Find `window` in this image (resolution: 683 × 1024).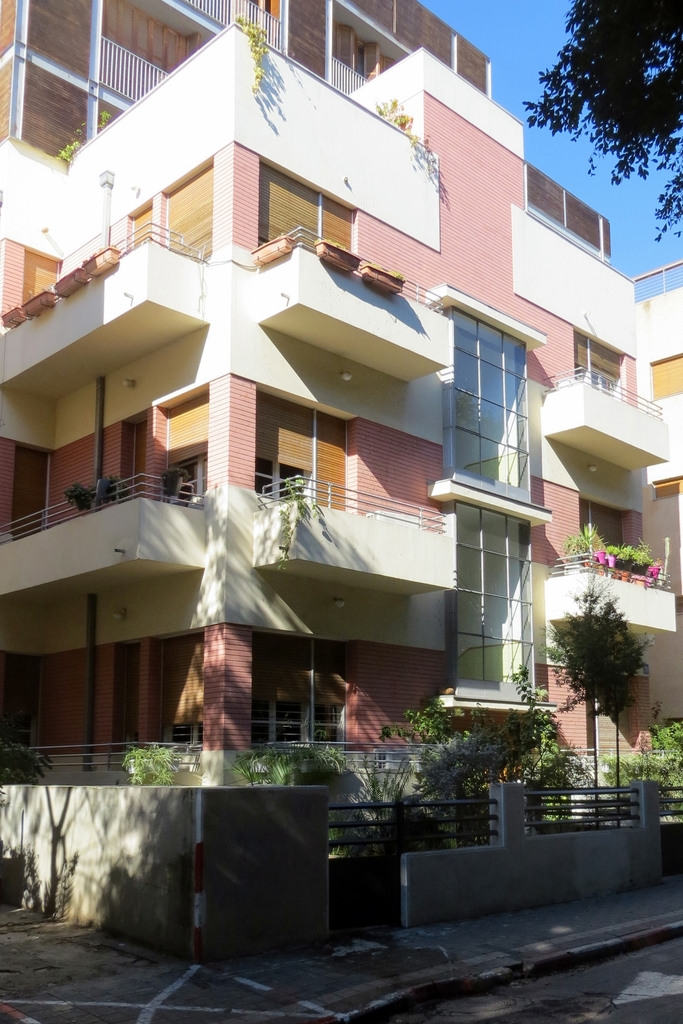
(253, 153, 355, 254).
